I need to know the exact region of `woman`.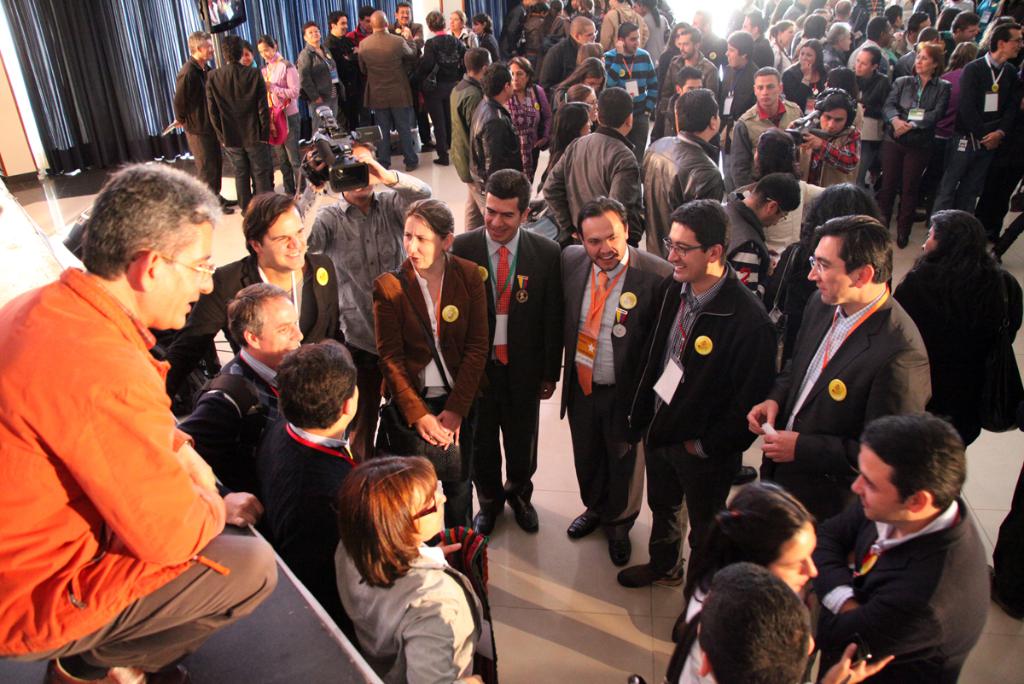
Region: (x1=300, y1=449, x2=492, y2=681).
